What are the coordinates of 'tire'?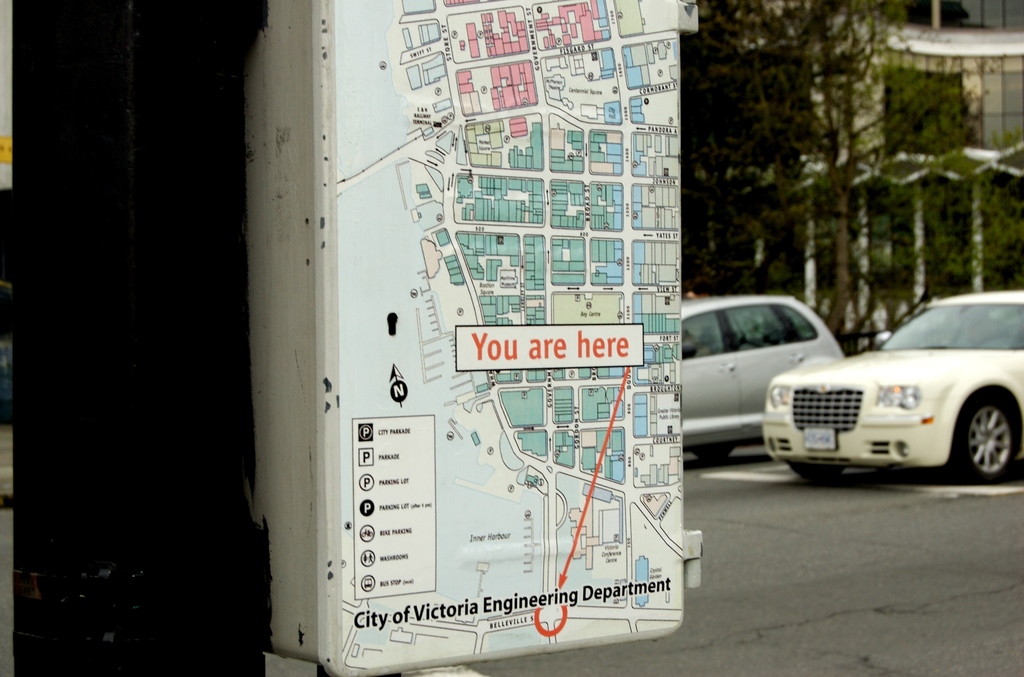
[x1=701, y1=444, x2=733, y2=464].
